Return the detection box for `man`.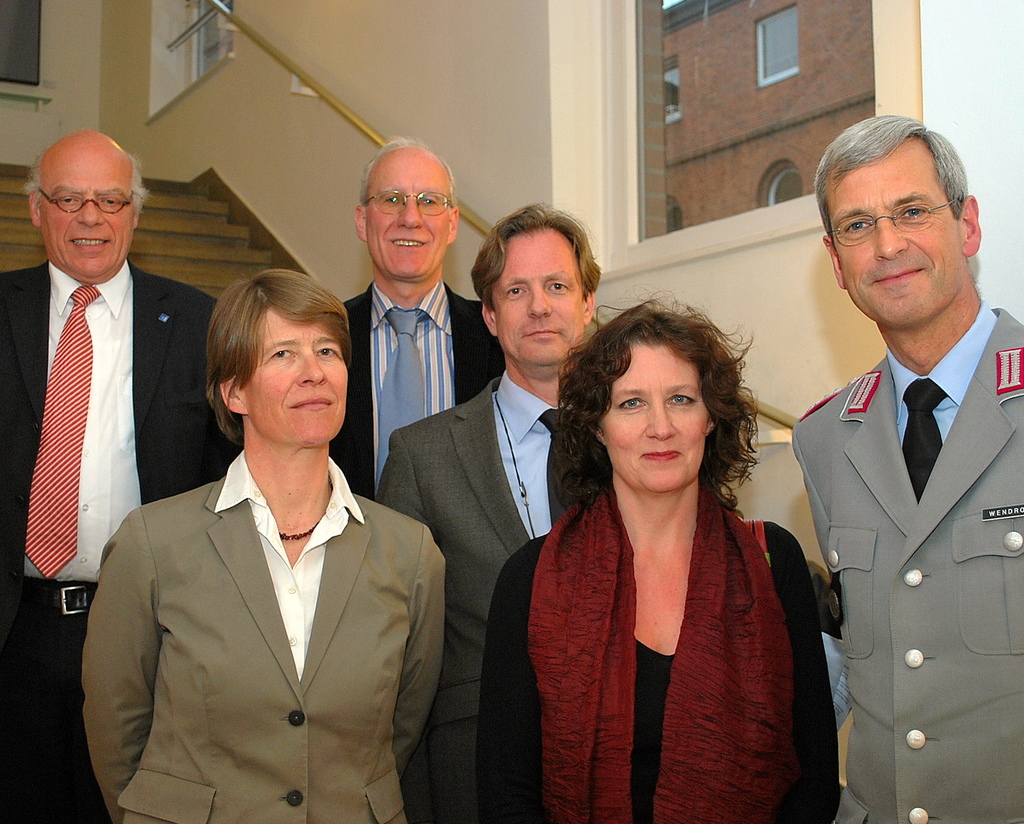
[left=0, top=128, right=234, bottom=823].
